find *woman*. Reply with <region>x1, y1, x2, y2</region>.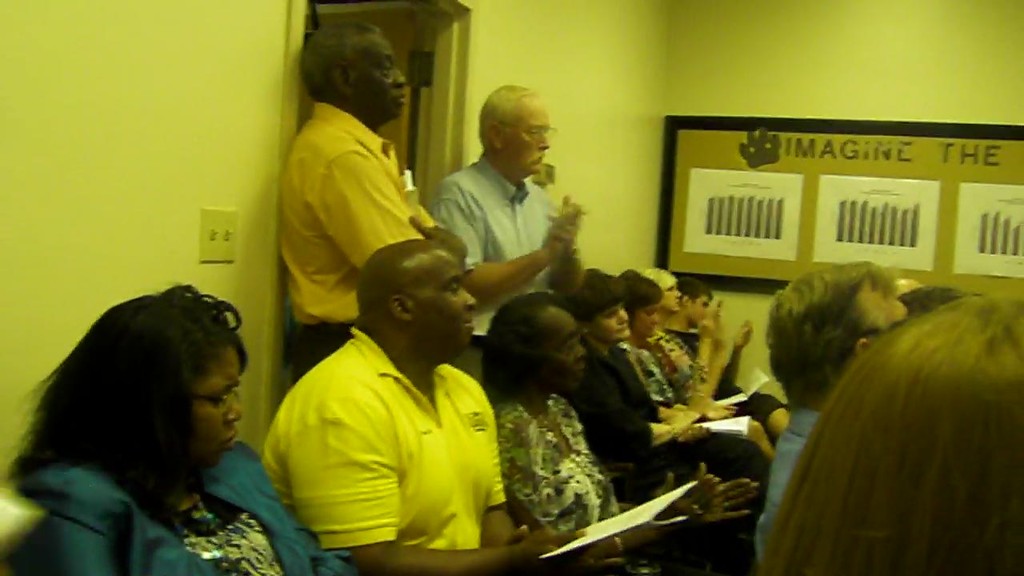
<region>641, 249, 746, 405</region>.
